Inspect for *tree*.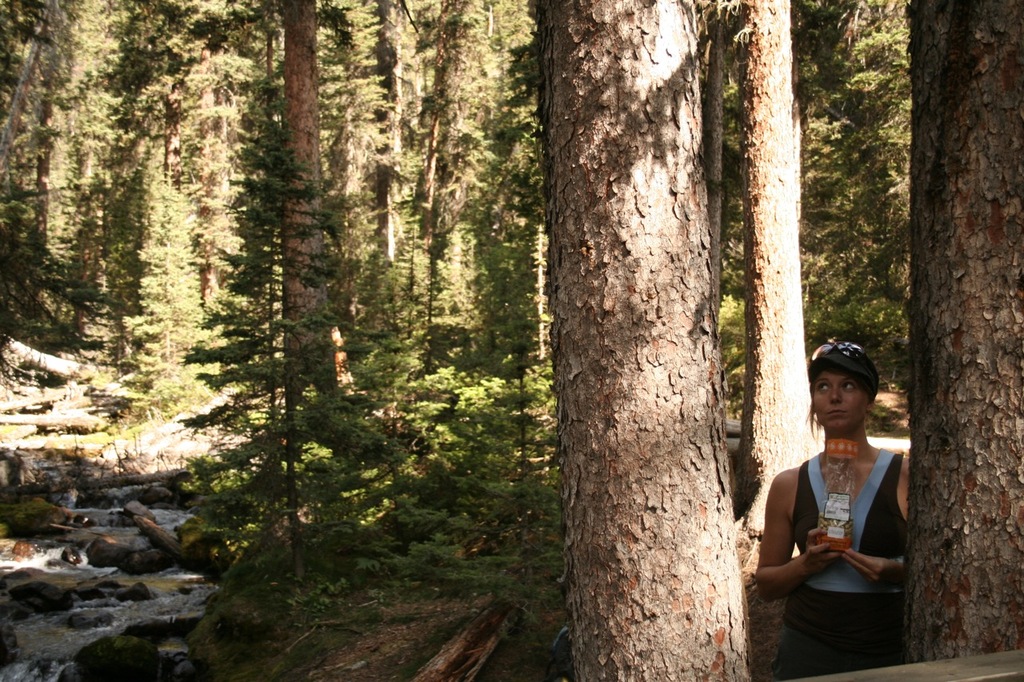
Inspection: <bbox>1, 0, 102, 342</bbox>.
